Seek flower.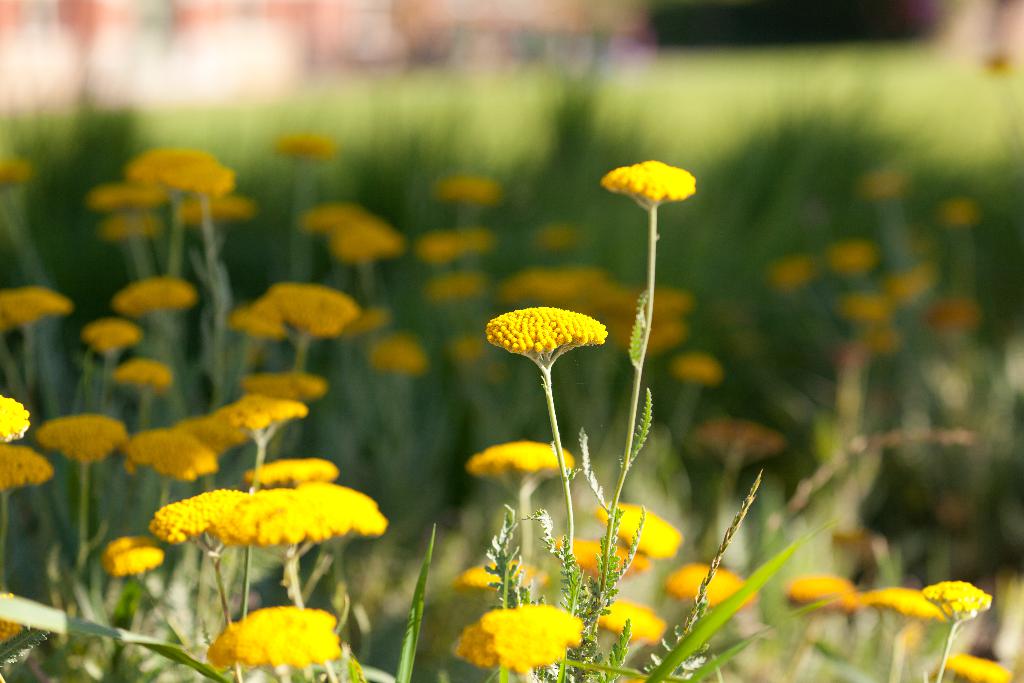
bbox=(120, 427, 219, 482).
